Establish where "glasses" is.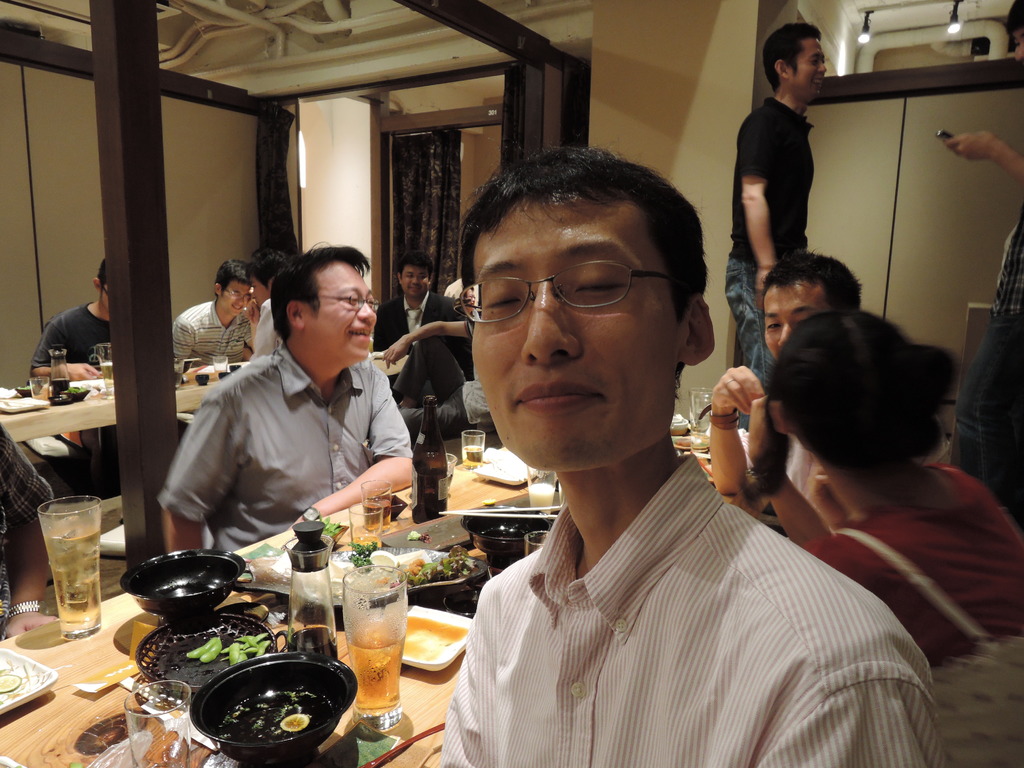
Established at 227:287:254:302.
